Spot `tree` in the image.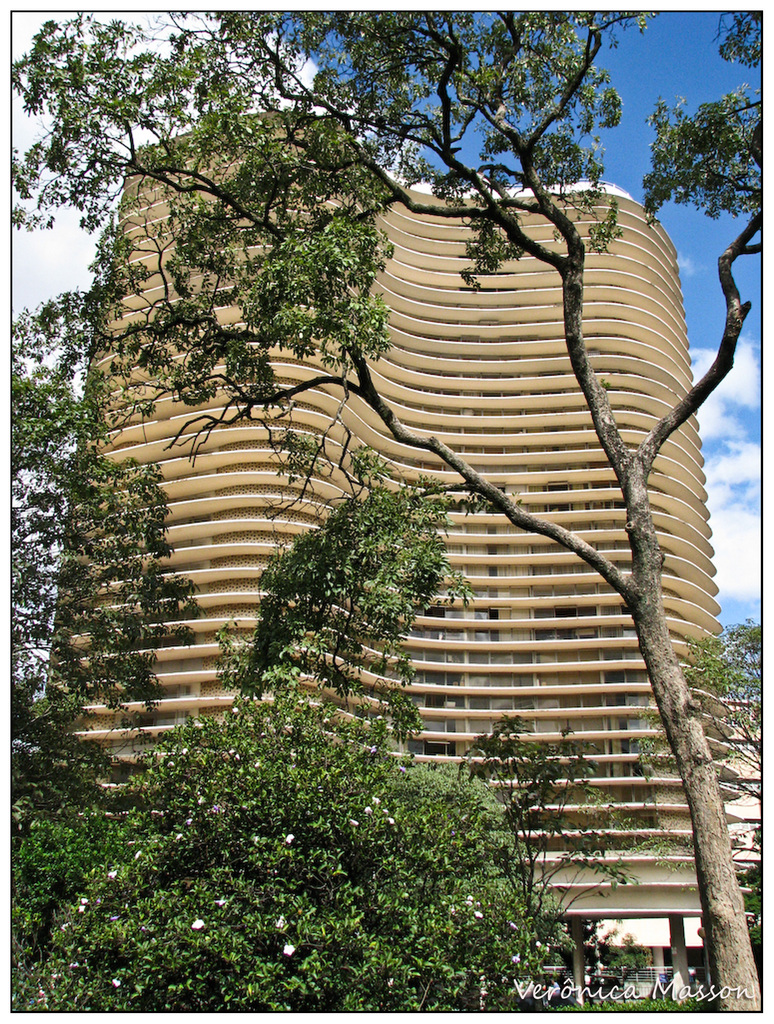
`tree` found at x1=10 y1=323 x2=202 y2=803.
